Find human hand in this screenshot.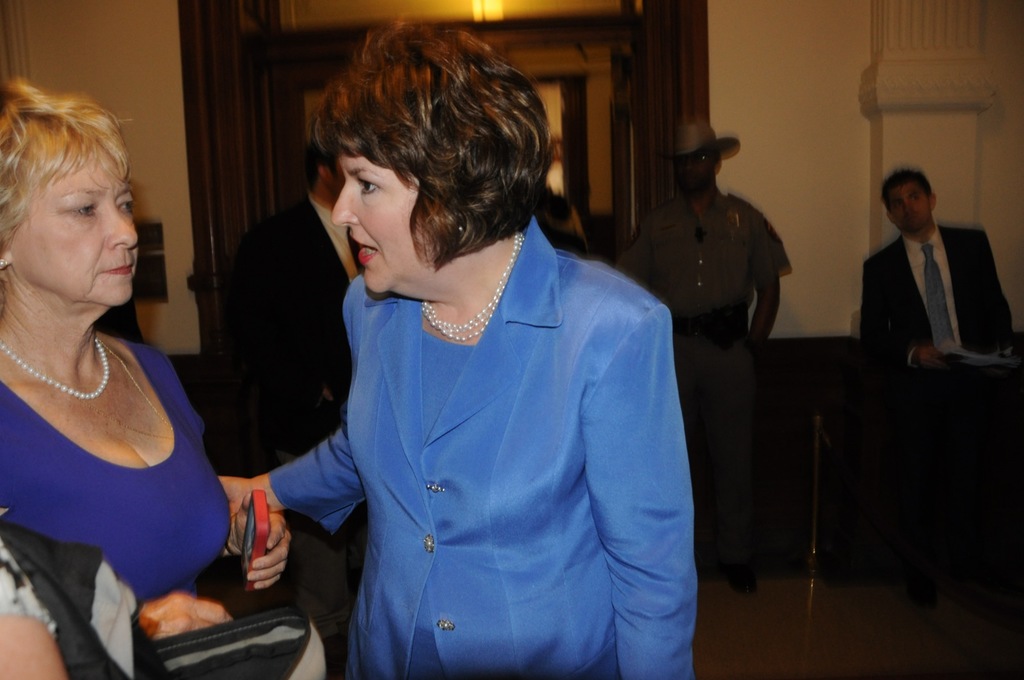
The bounding box for human hand is Rect(136, 592, 234, 644).
